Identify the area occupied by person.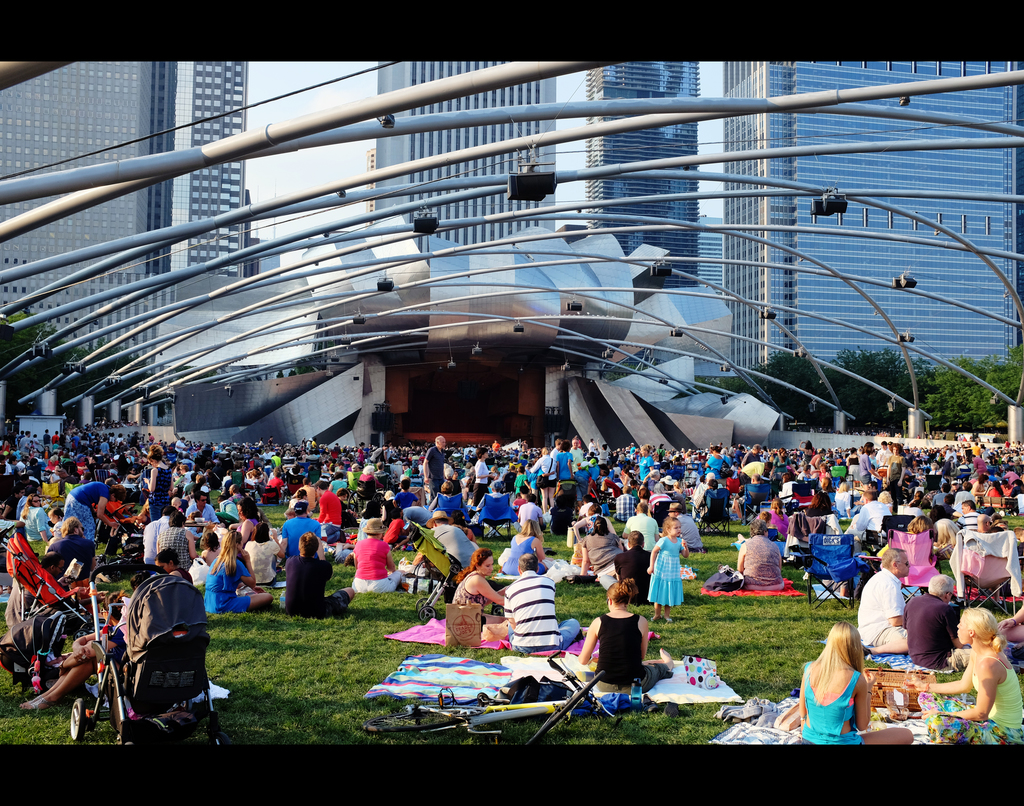
Area: 315 479 342 539.
